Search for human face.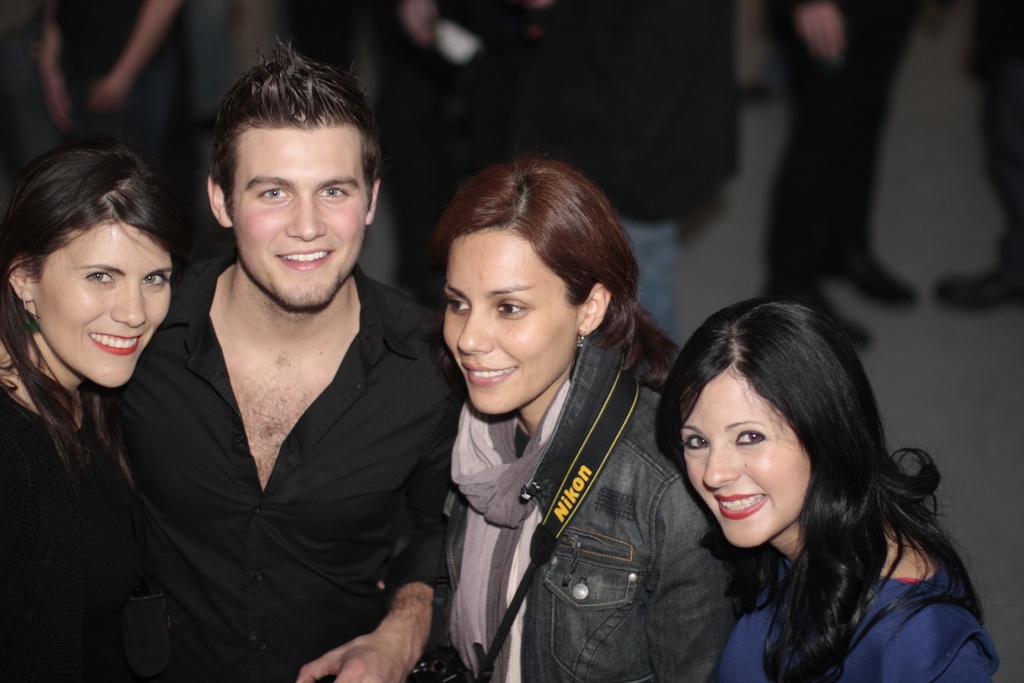
Found at (223,128,371,312).
